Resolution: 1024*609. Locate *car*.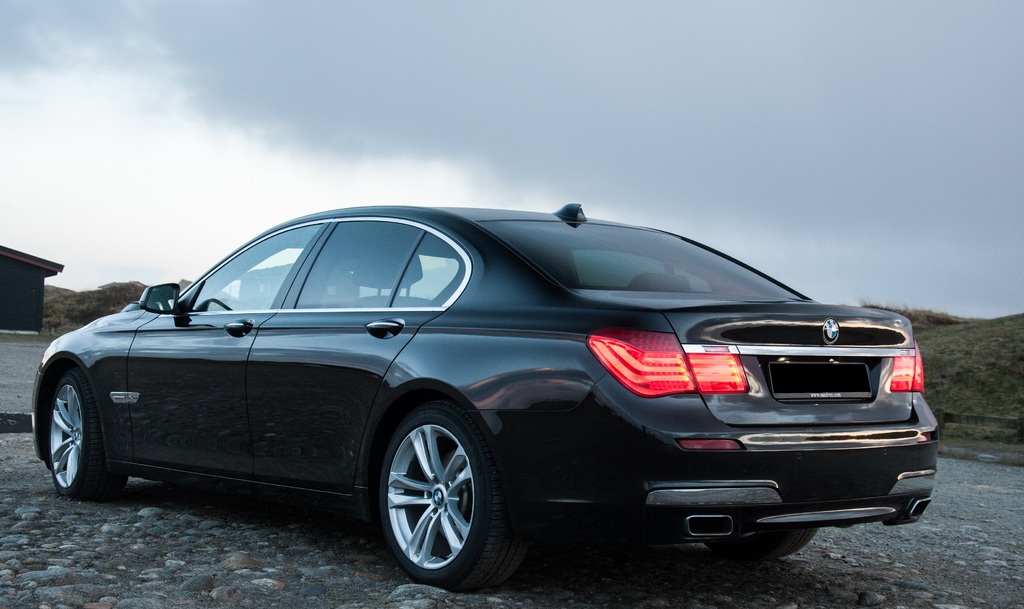
rect(19, 203, 976, 585).
